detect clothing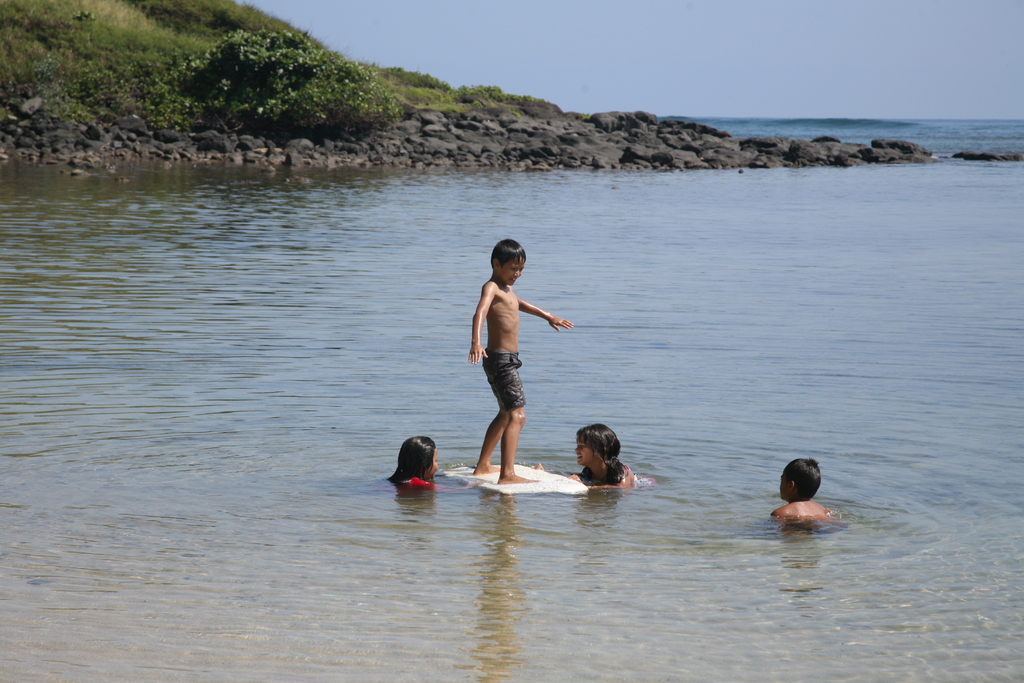
483 352 531 405
